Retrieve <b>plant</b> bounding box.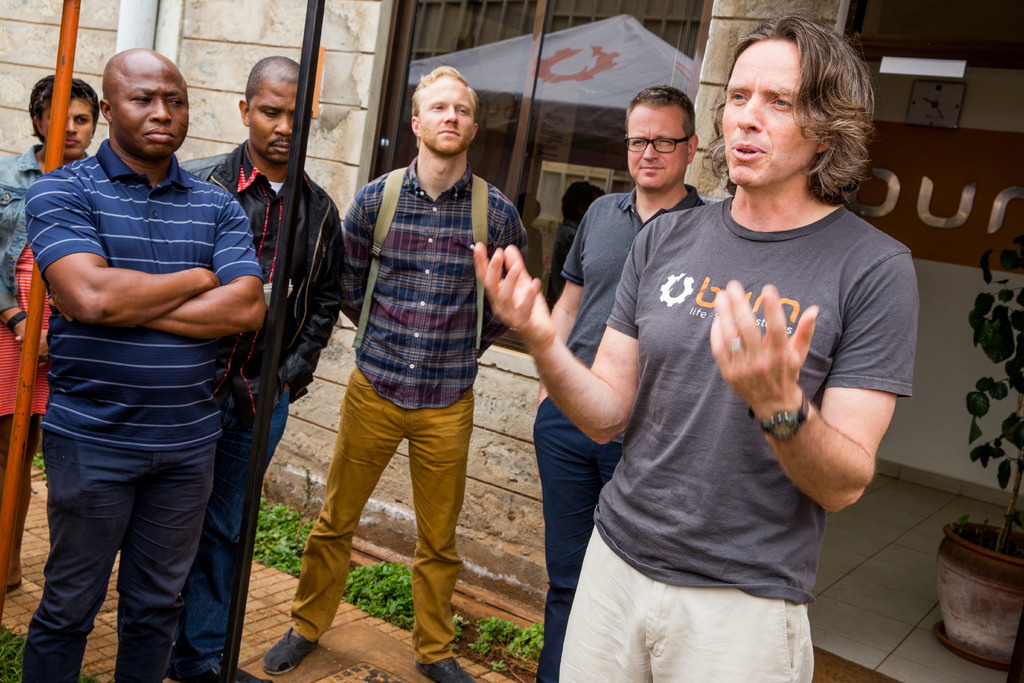
Bounding box: 25:426:65:483.
